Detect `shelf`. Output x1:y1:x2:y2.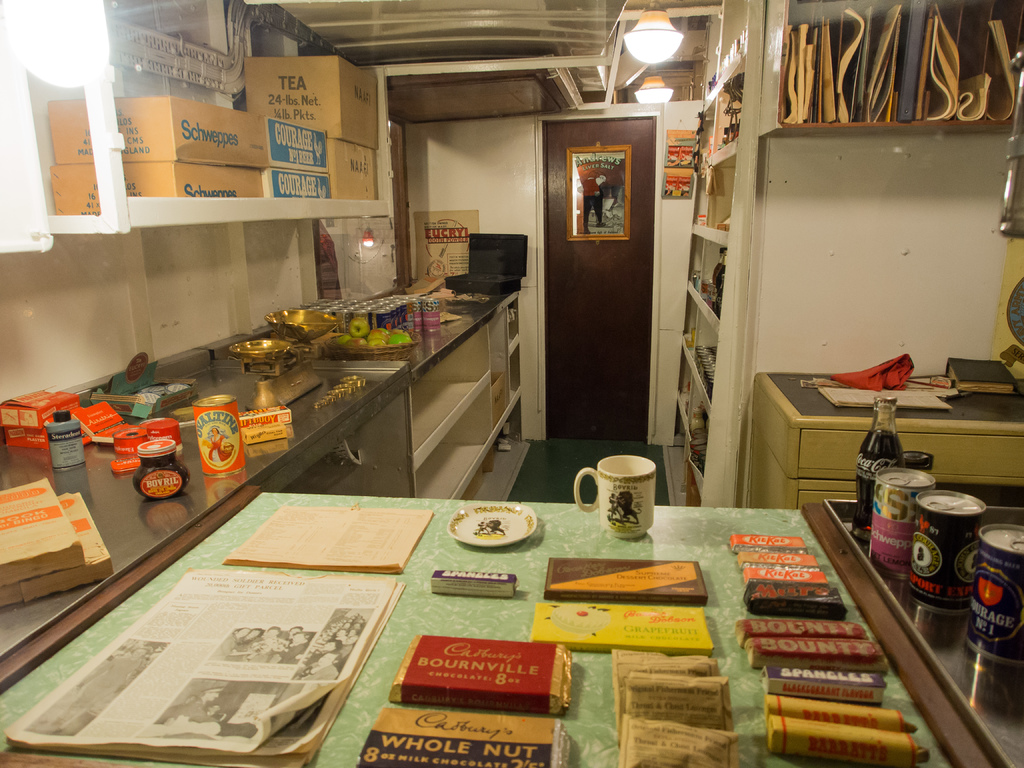
1:0:415:261.
